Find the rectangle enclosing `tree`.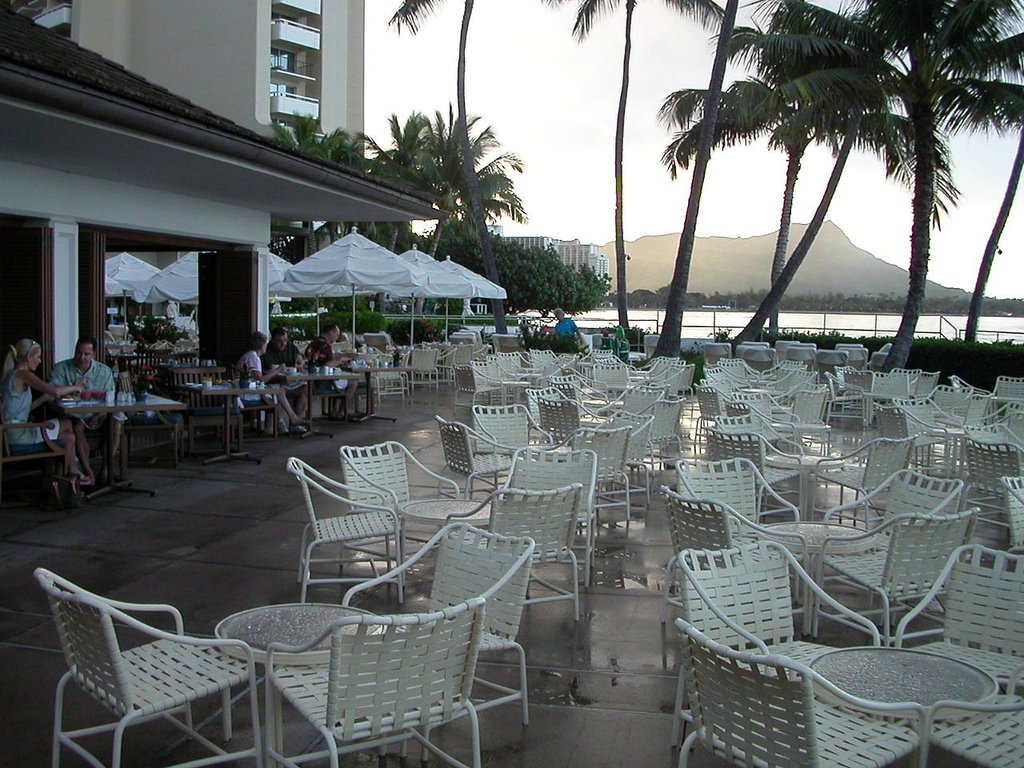
429:233:610:327.
